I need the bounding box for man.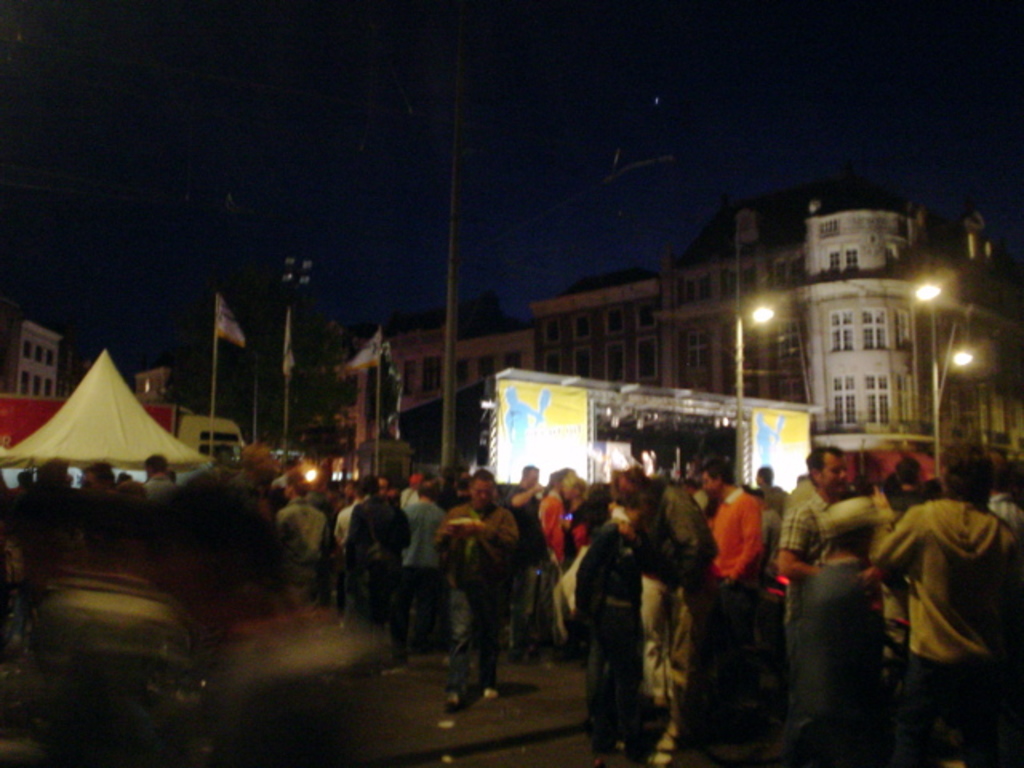
Here it is: (283,474,350,603).
